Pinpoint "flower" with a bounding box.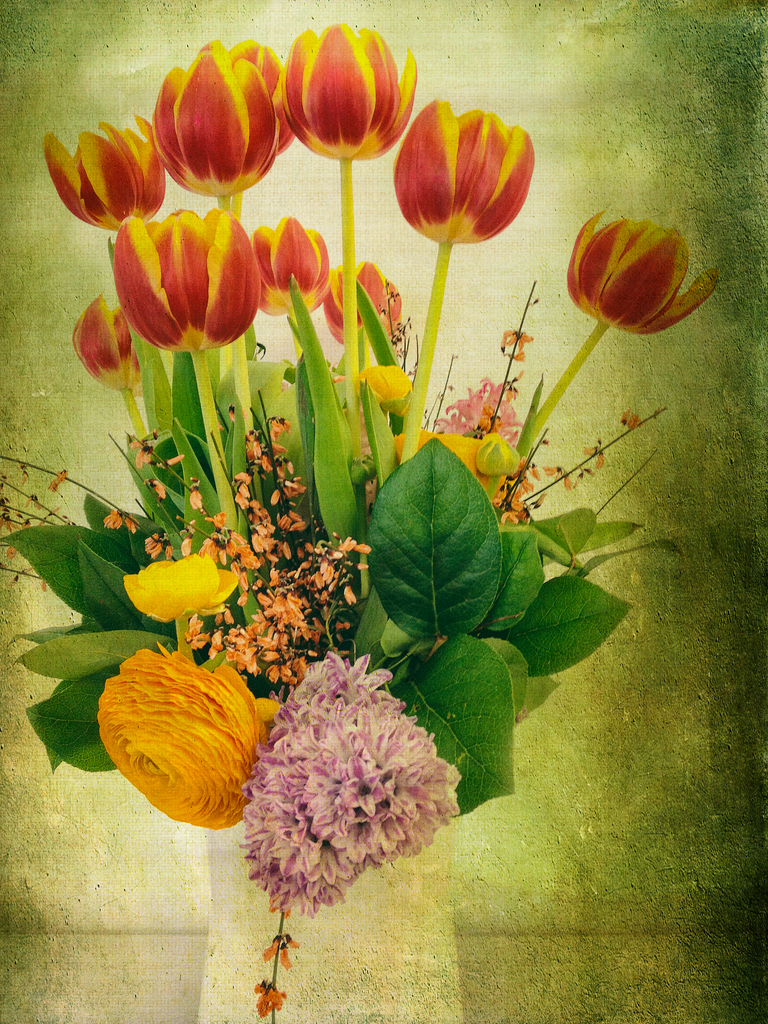
(276, 17, 427, 171).
